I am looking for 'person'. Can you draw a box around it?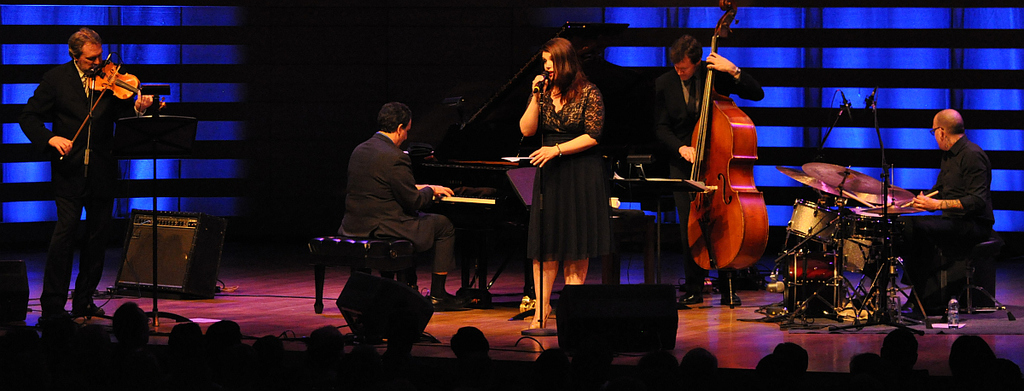
Sure, the bounding box is <box>39,16,158,321</box>.
